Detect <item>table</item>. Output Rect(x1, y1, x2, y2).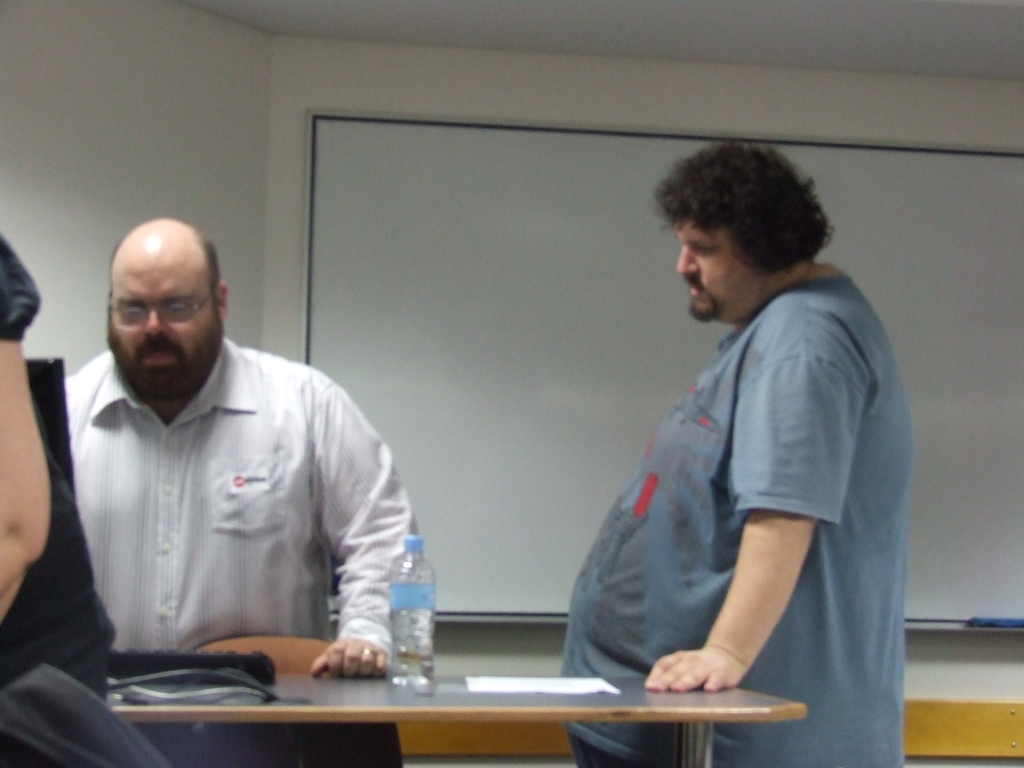
Rect(109, 664, 808, 767).
